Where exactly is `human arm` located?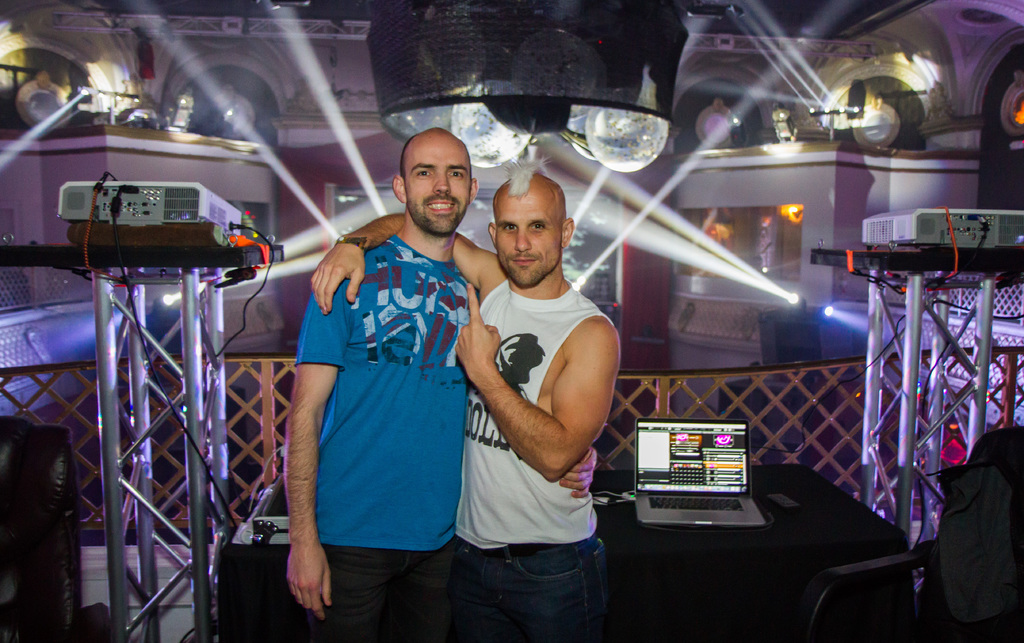
Its bounding box is {"left": 474, "top": 309, "right": 608, "bottom": 498}.
